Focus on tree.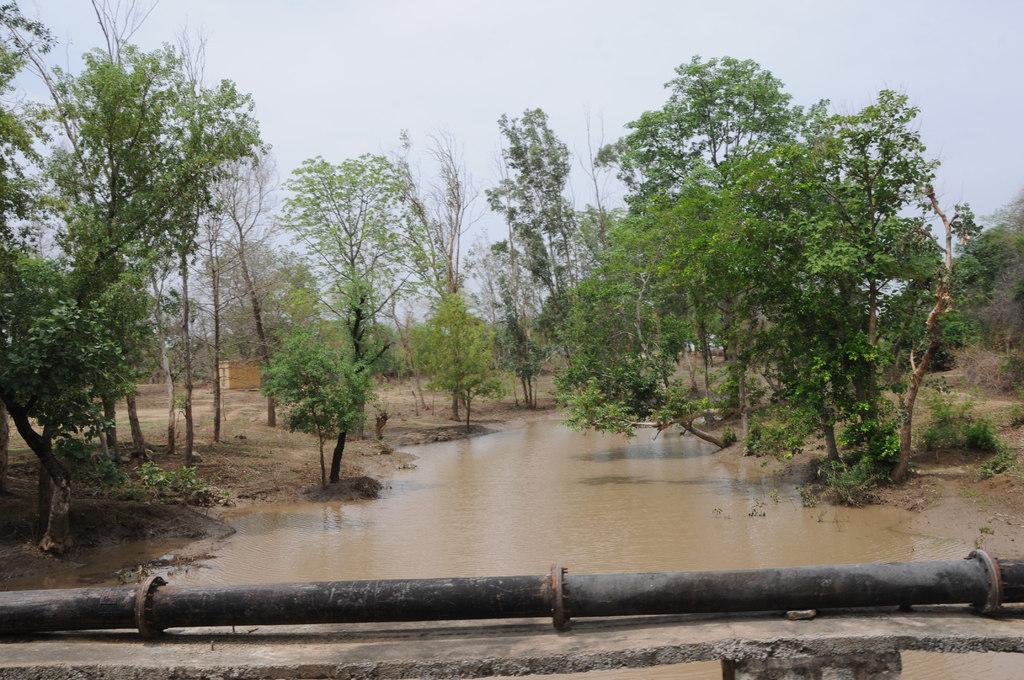
Focused at x1=277 y1=154 x2=453 y2=446.
